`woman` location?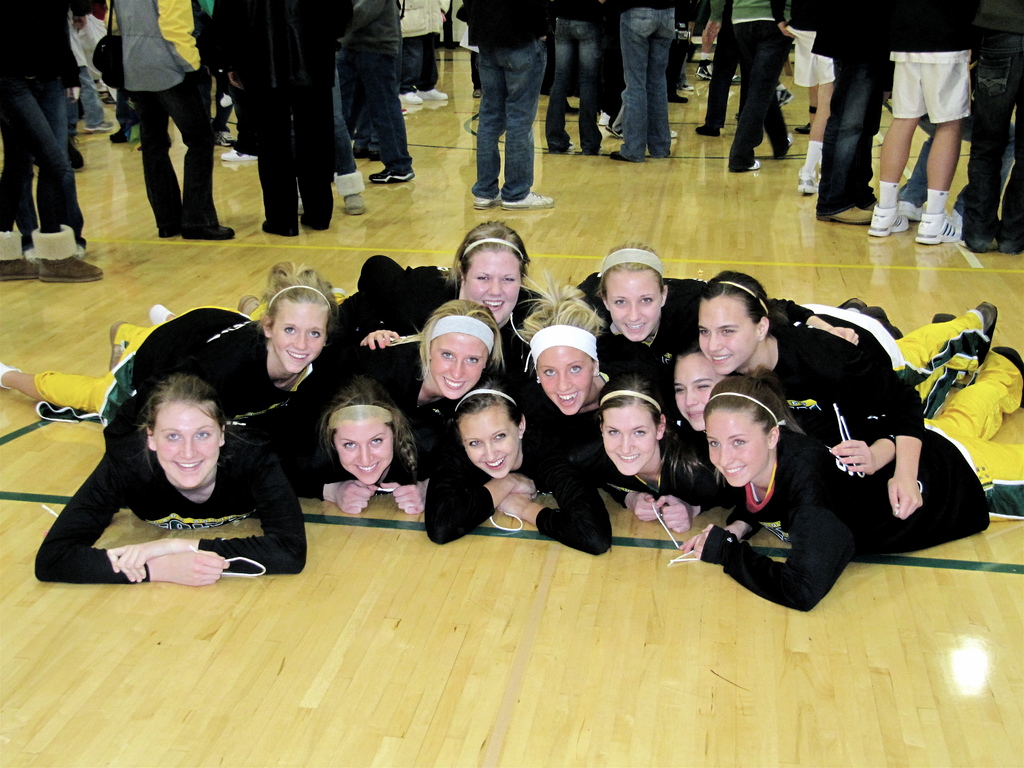
285/376/435/521
